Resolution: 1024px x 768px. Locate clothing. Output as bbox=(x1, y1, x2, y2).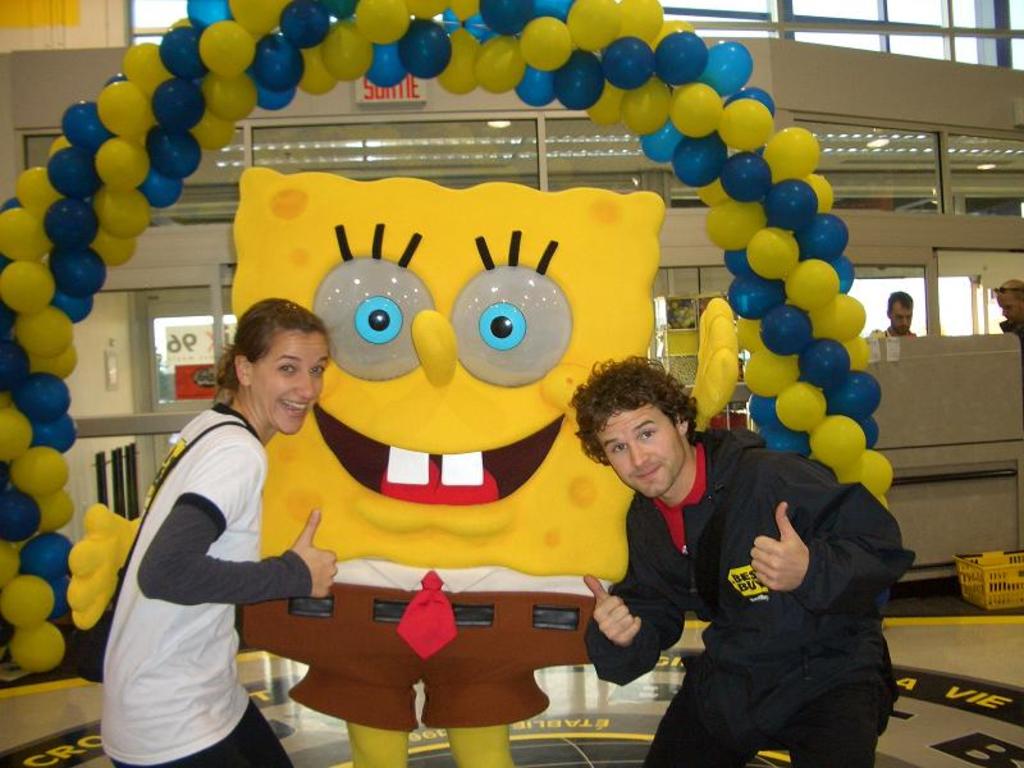
bbox=(997, 319, 1023, 338).
